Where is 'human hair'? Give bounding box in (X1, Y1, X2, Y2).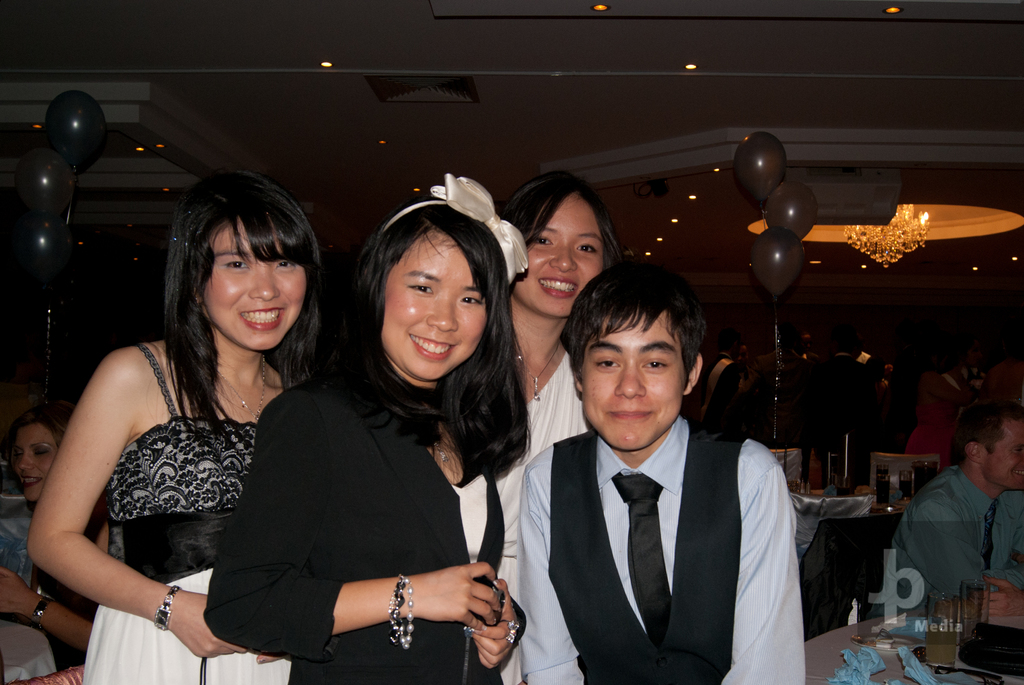
(325, 196, 538, 484).
